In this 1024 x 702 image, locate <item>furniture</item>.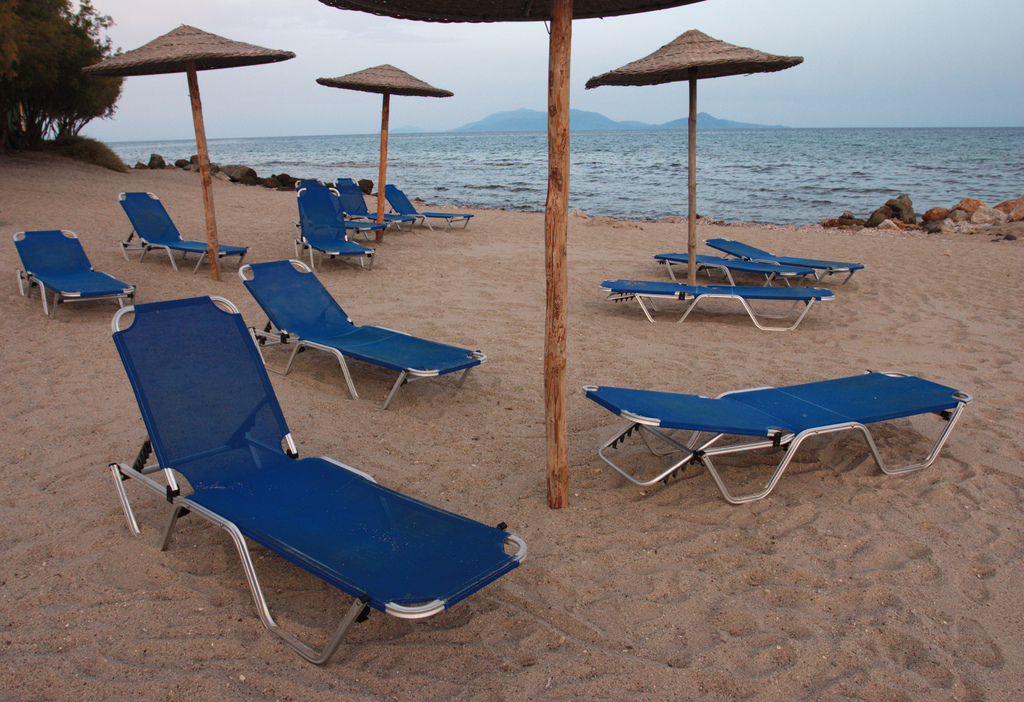
Bounding box: (x1=325, y1=177, x2=425, y2=228).
